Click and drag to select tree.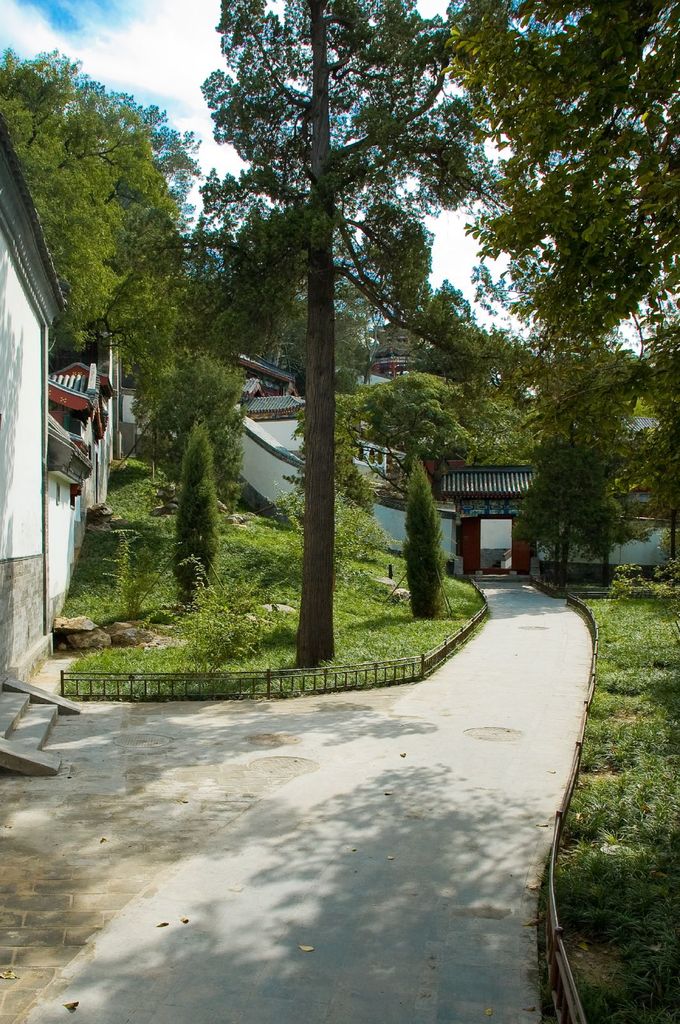
Selection: locate(441, 0, 679, 501).
